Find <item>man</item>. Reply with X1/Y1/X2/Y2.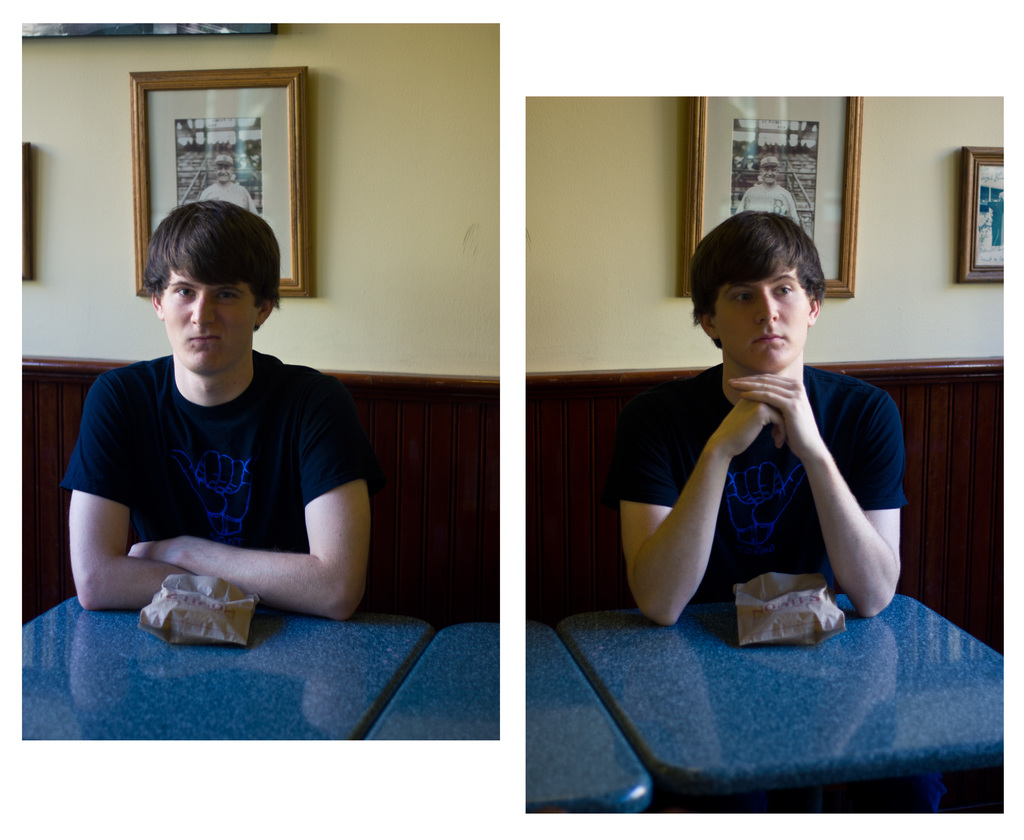
612/210/906/617.
